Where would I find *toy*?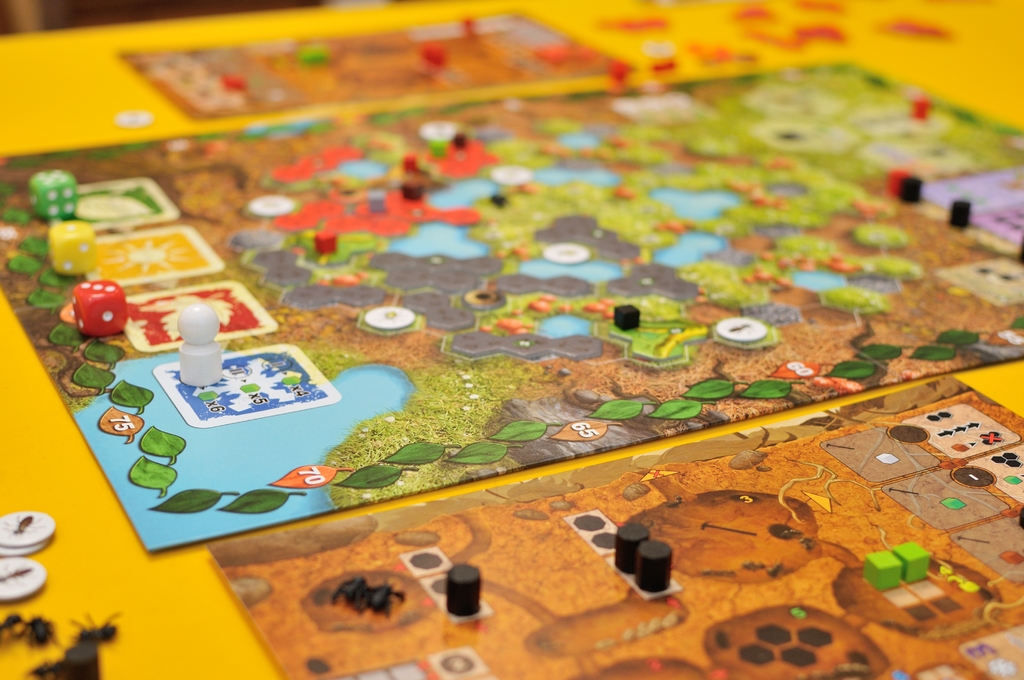
At <bbox>30, 168, 79, 220</bbox>.
